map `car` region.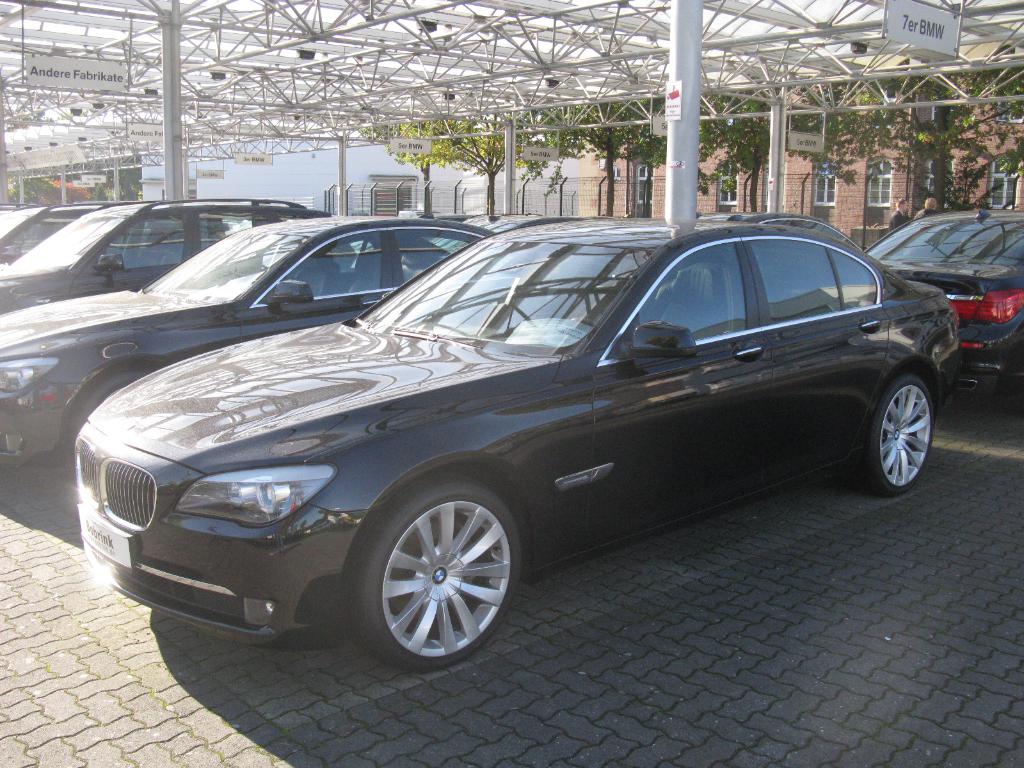
Mapped to 74:216:972:680.
